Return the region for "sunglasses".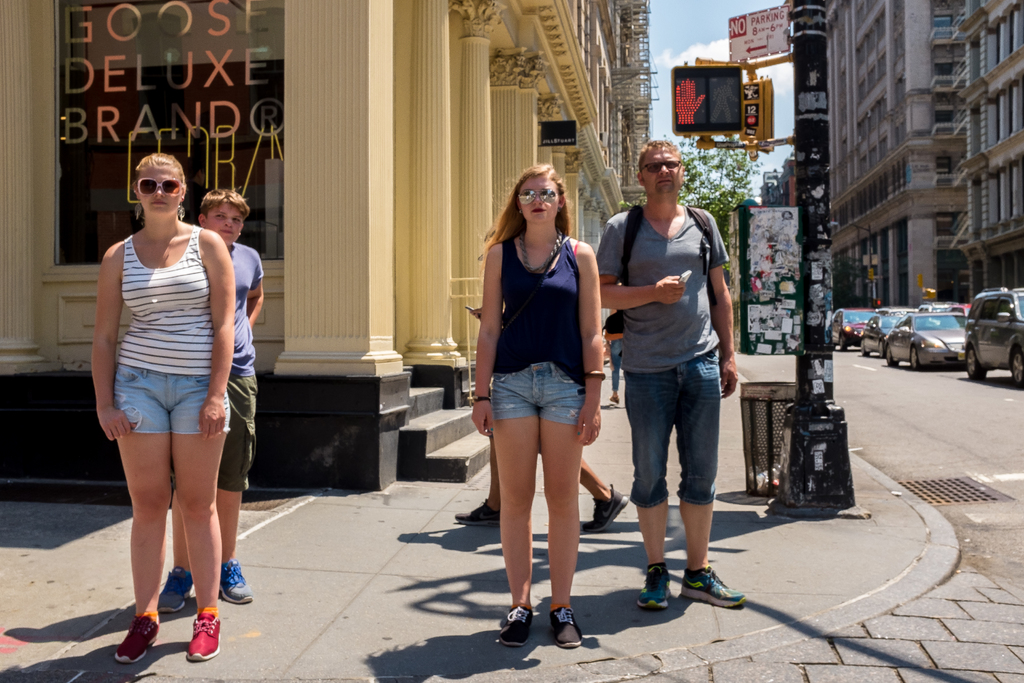
(138,177,184,197).
